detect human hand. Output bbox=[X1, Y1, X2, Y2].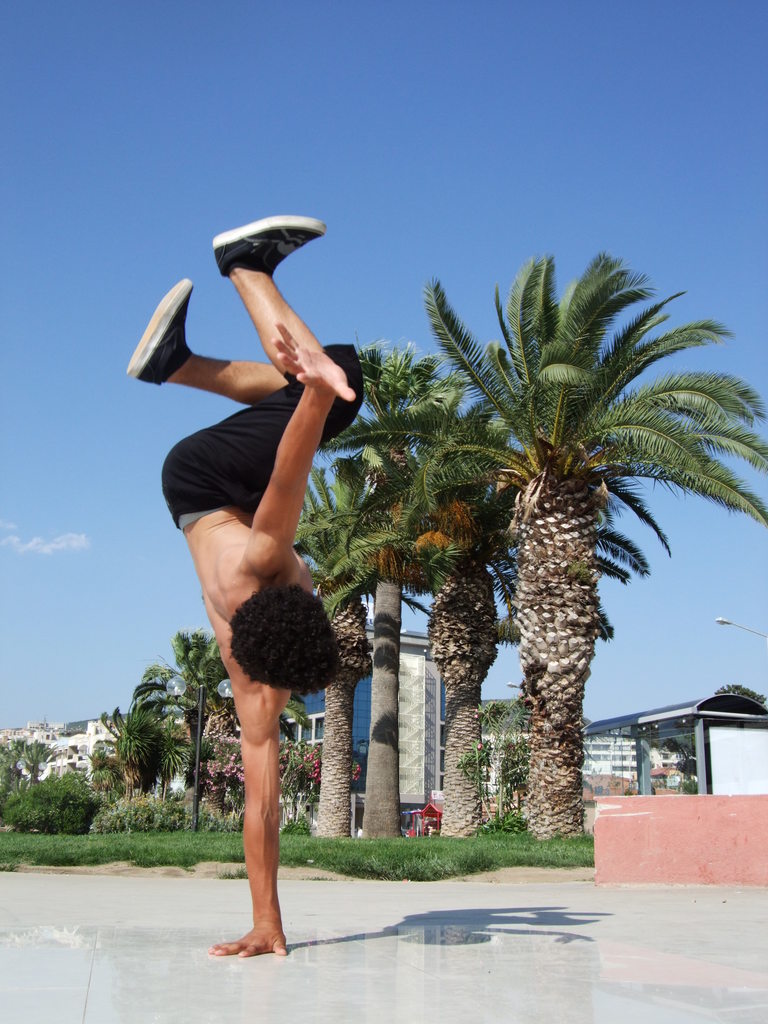
bbox=[258, 303, 346, 407].
